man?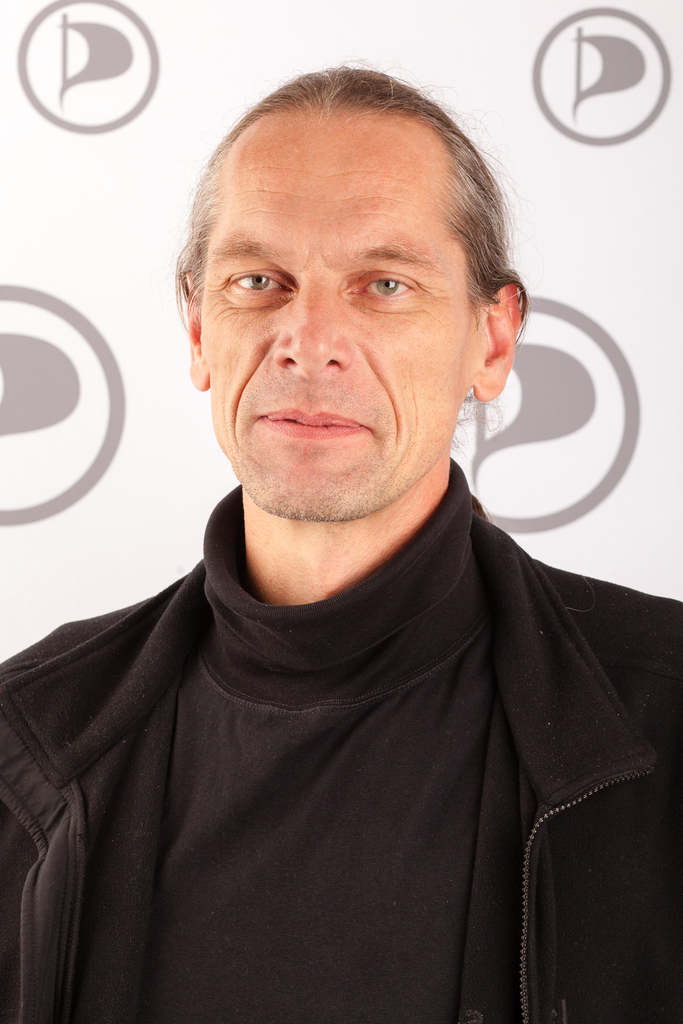
BBox(0, 63, 682, 1023)
